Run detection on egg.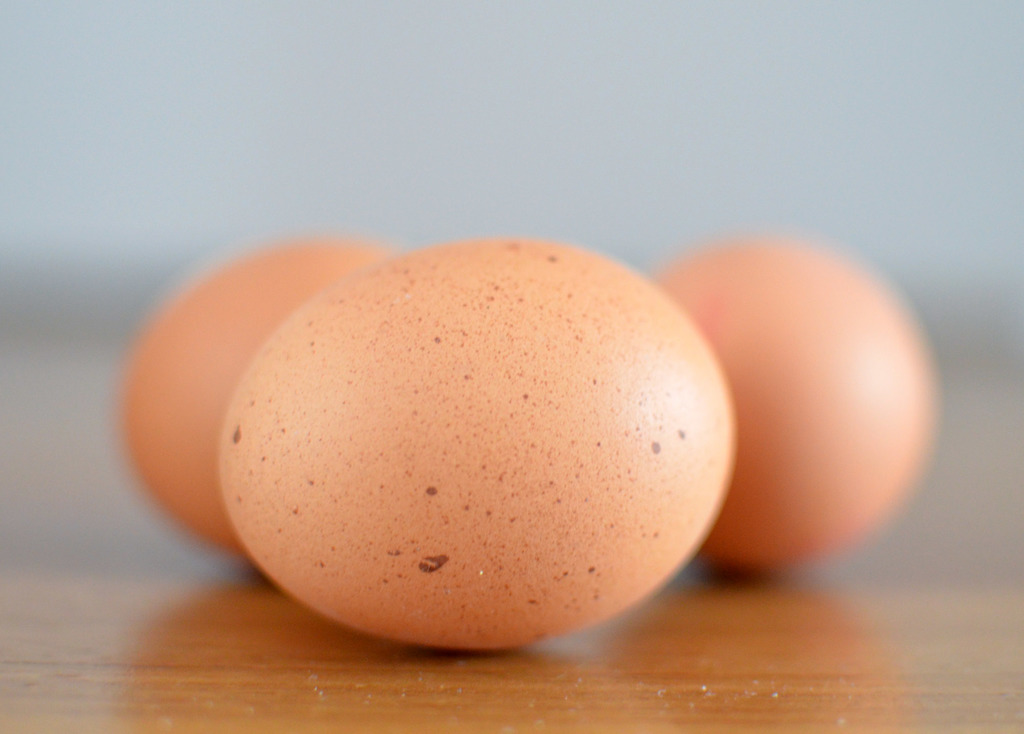
Result: {"left": 116, "top": 243, "right": 396, "bottom": 555}.
